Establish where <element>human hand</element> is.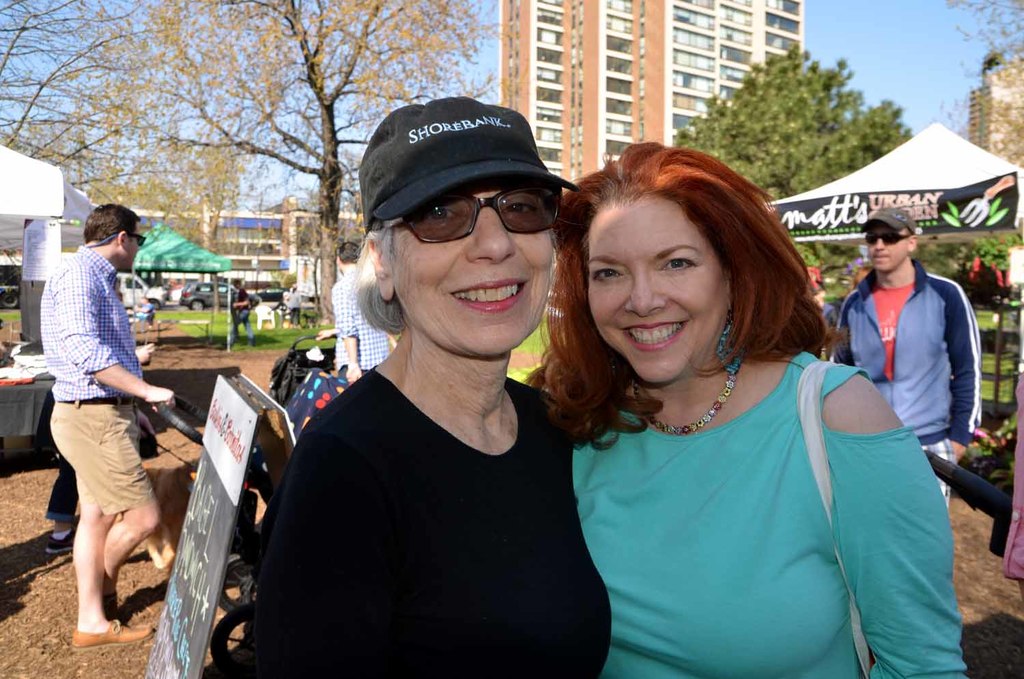
Established at [x1=134, y1=407, x2=156, y2=440].
